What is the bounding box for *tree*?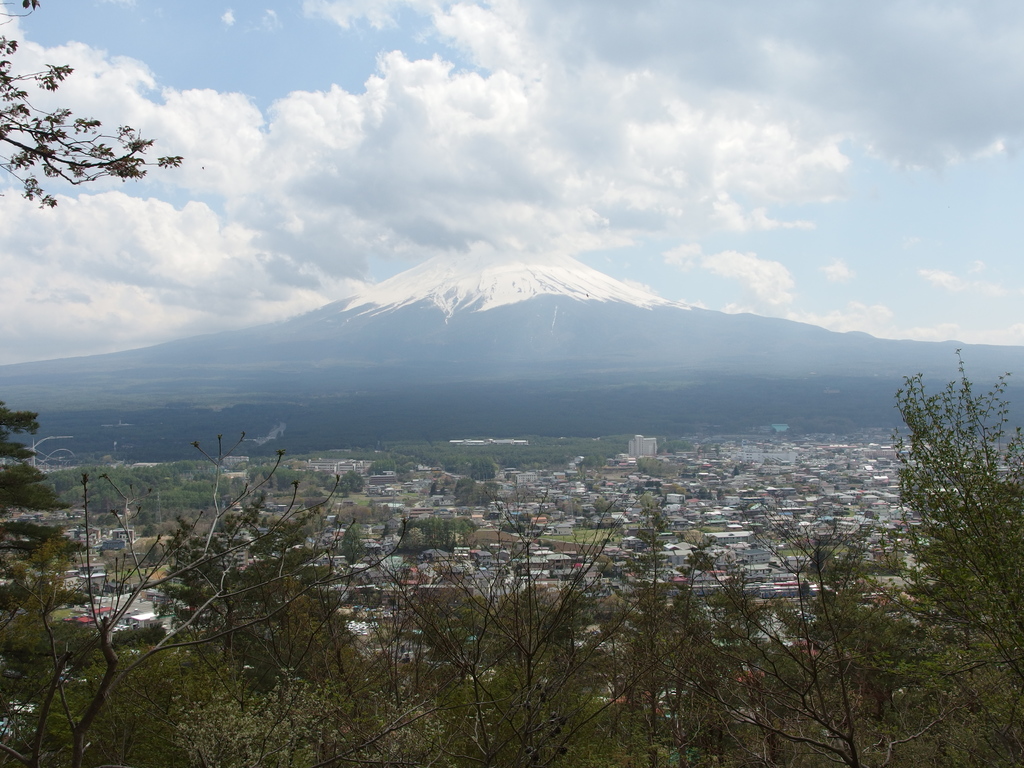
52:535:417:756.
